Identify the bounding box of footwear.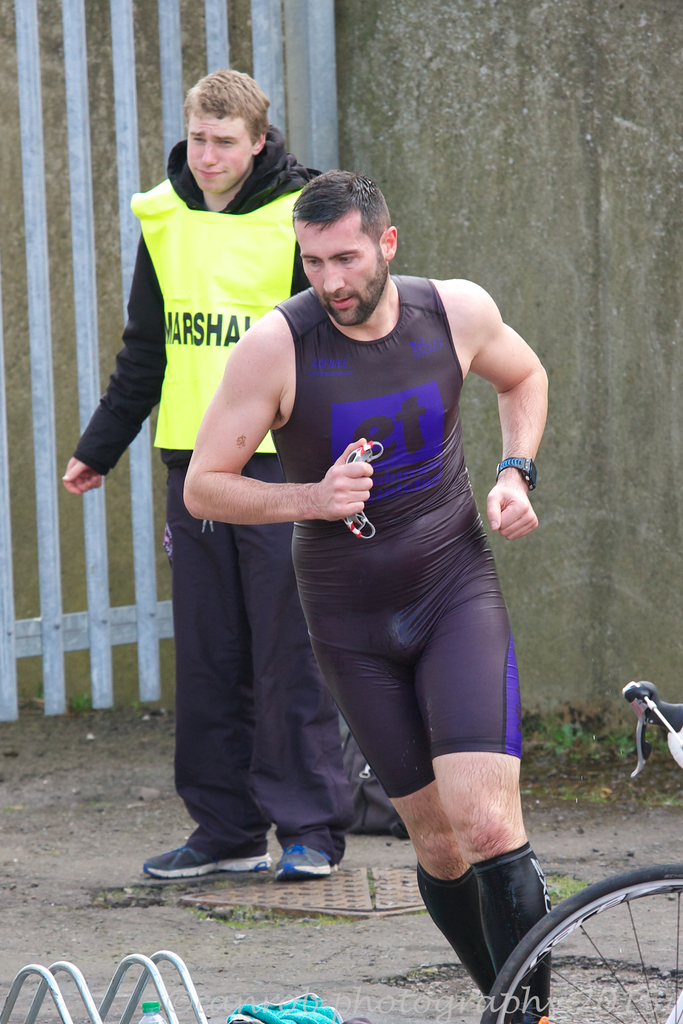
box=[511, 999, 543, 1023].
